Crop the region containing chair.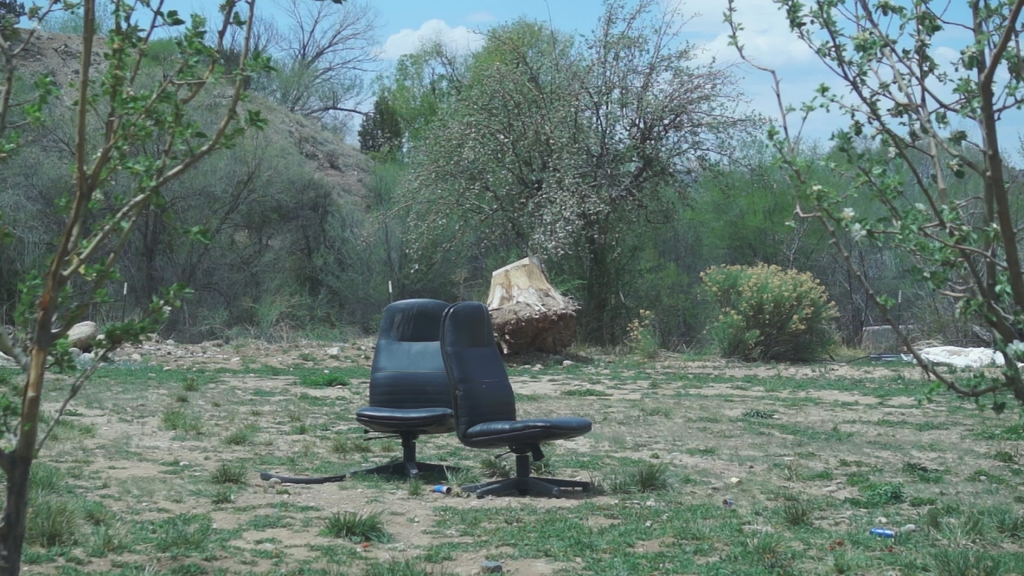
Crop region: <box>438,302,593,498</box>.
